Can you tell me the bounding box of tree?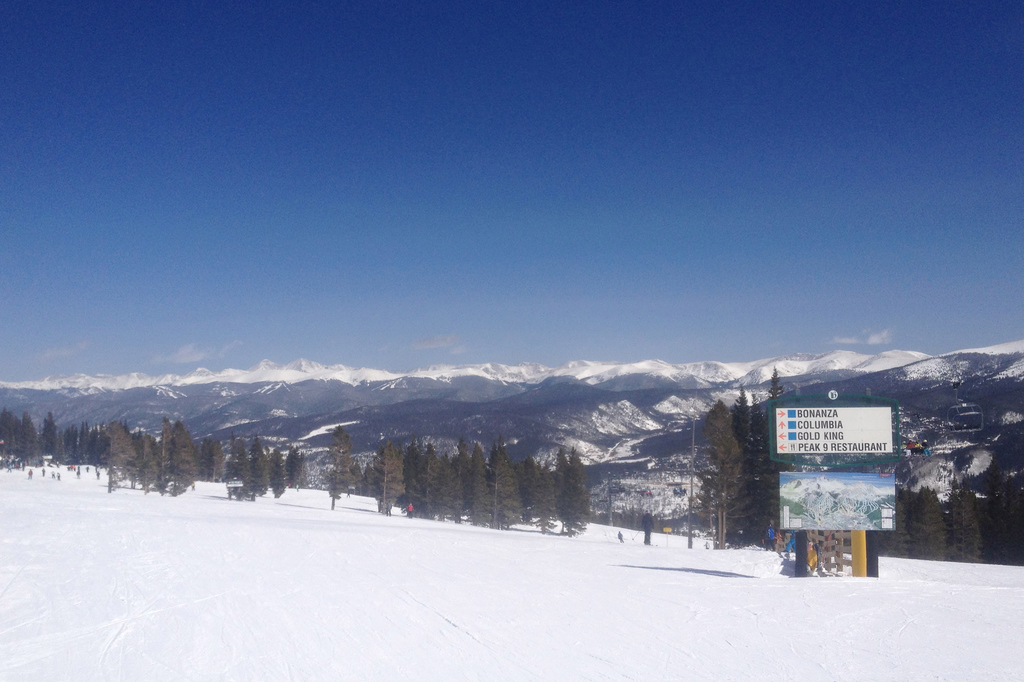
region(328, 423, 350, 509).
